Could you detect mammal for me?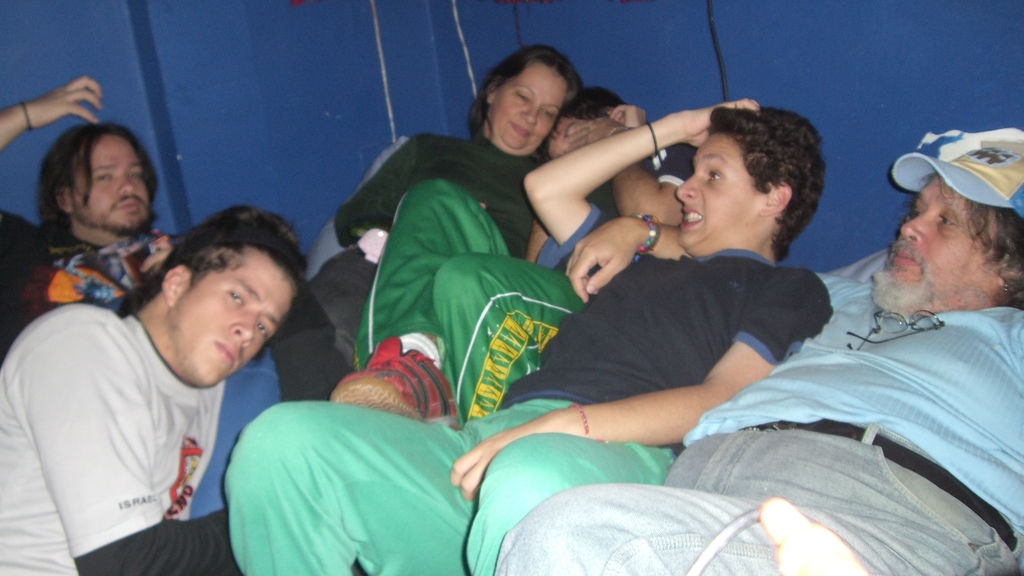
Detection result: <region>7, 191, 322, 558</region>.
